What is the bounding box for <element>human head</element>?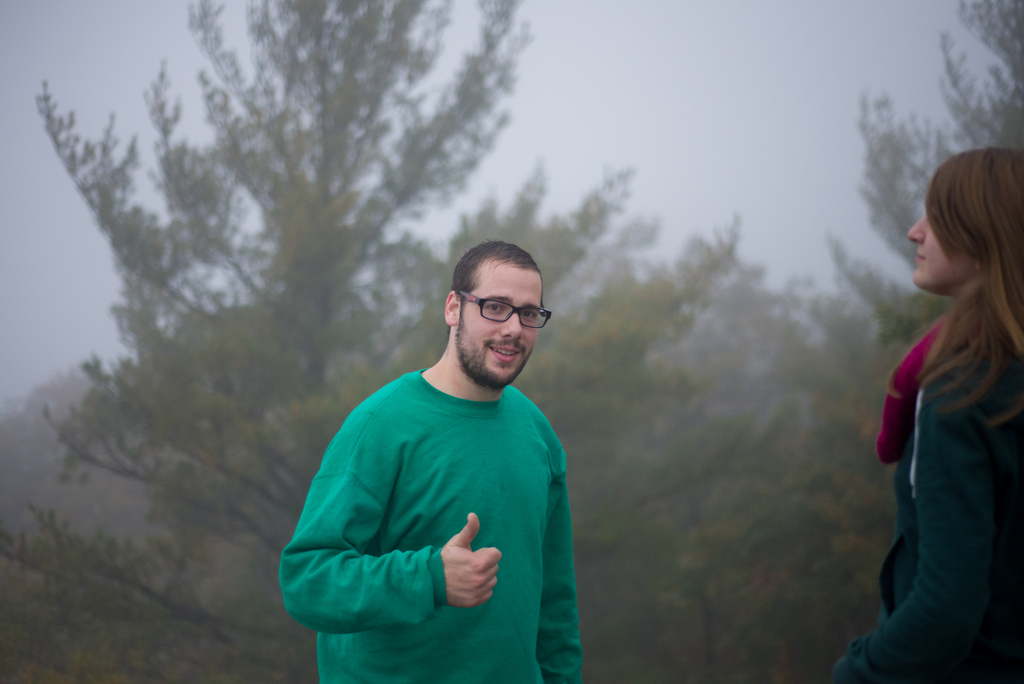
select_region(442, 243, 547, 385).
